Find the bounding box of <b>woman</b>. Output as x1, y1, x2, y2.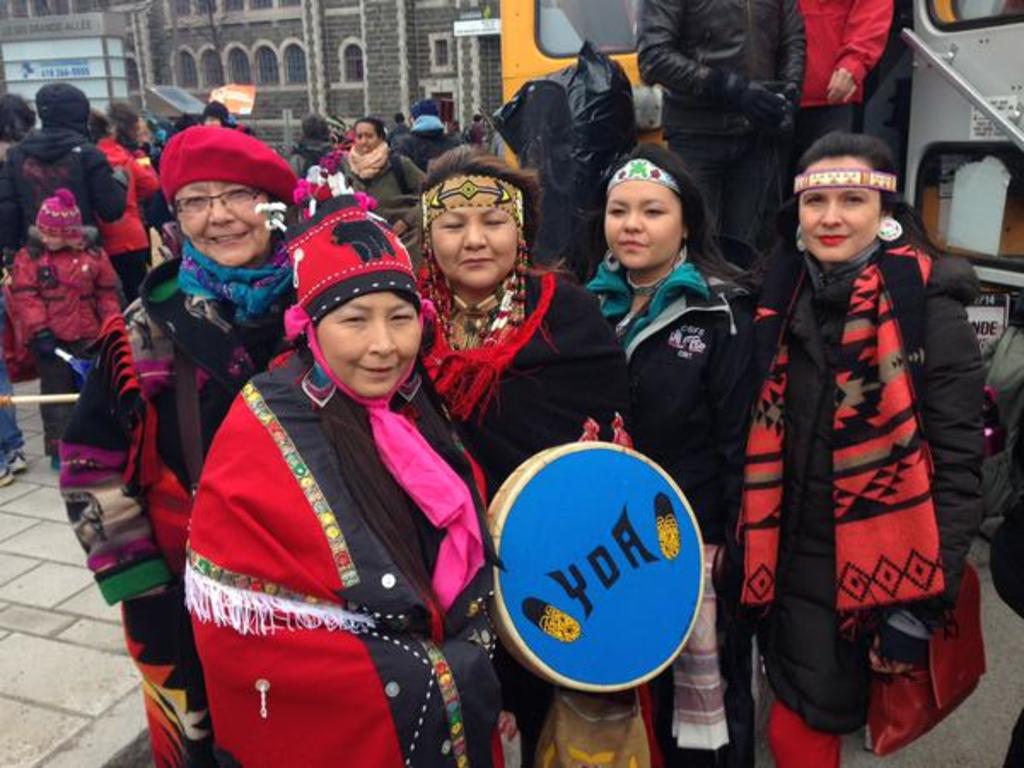
579, 142, 765, 766.
